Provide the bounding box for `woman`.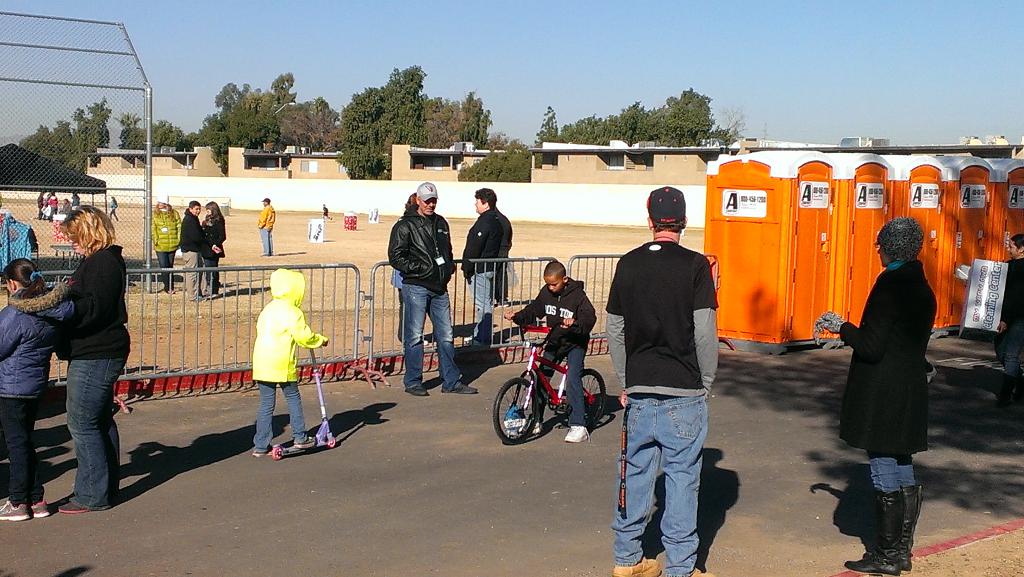
l=20, t=191, r=131, b=519.
